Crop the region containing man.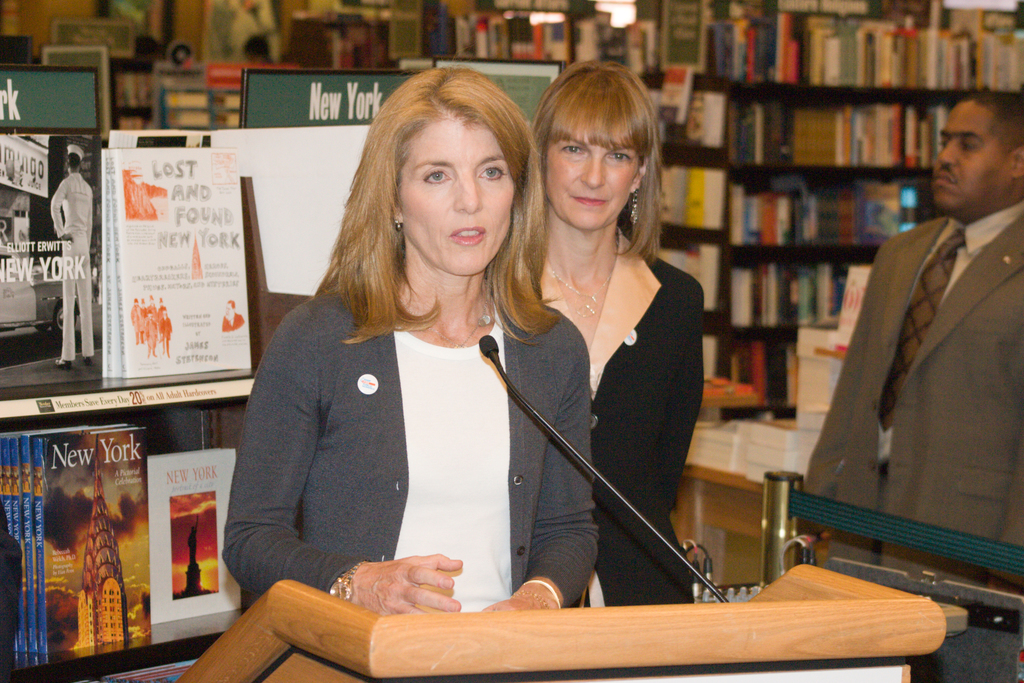
Crop region: (left=814, top=90, right=1020, bottom=626).
